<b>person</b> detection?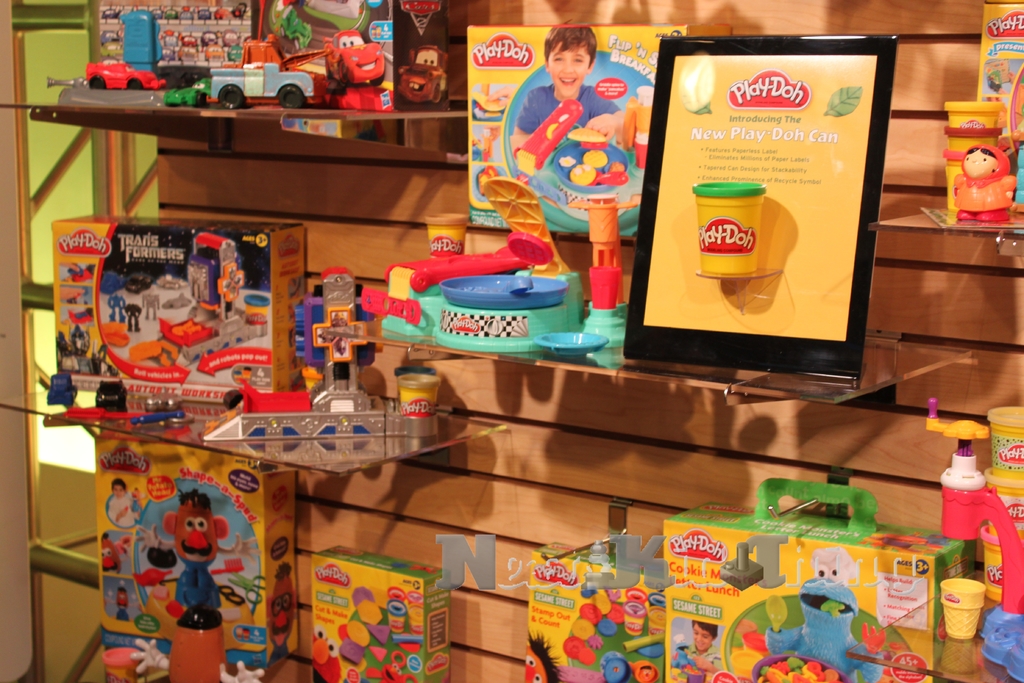
bbox=(512, 26, 621, 158)
